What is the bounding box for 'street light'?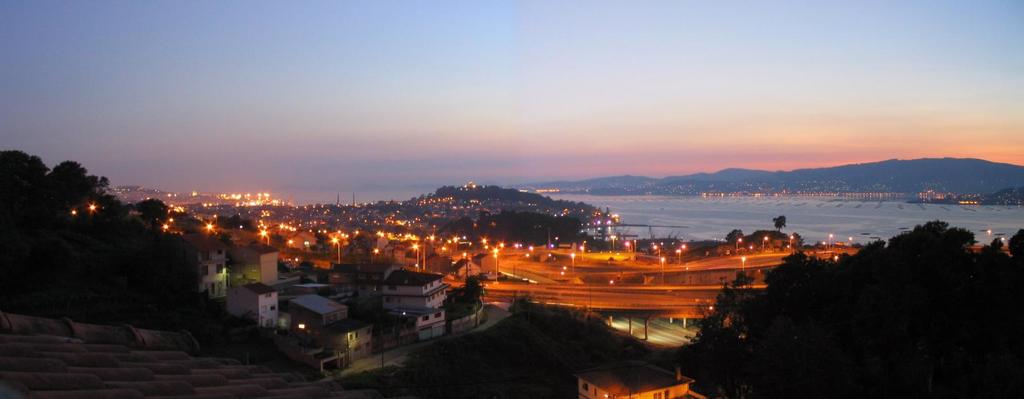
{"x1": 737, "y1": 252, "x2": 751, "y2": 270}.
